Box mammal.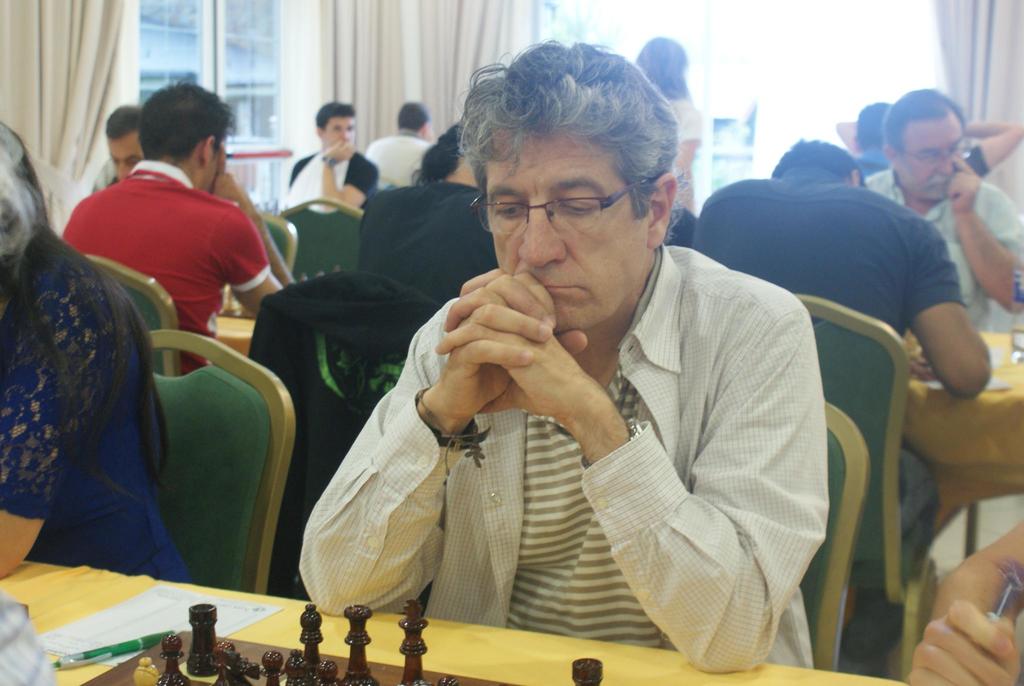
box=[632, 32, 709, 215].
